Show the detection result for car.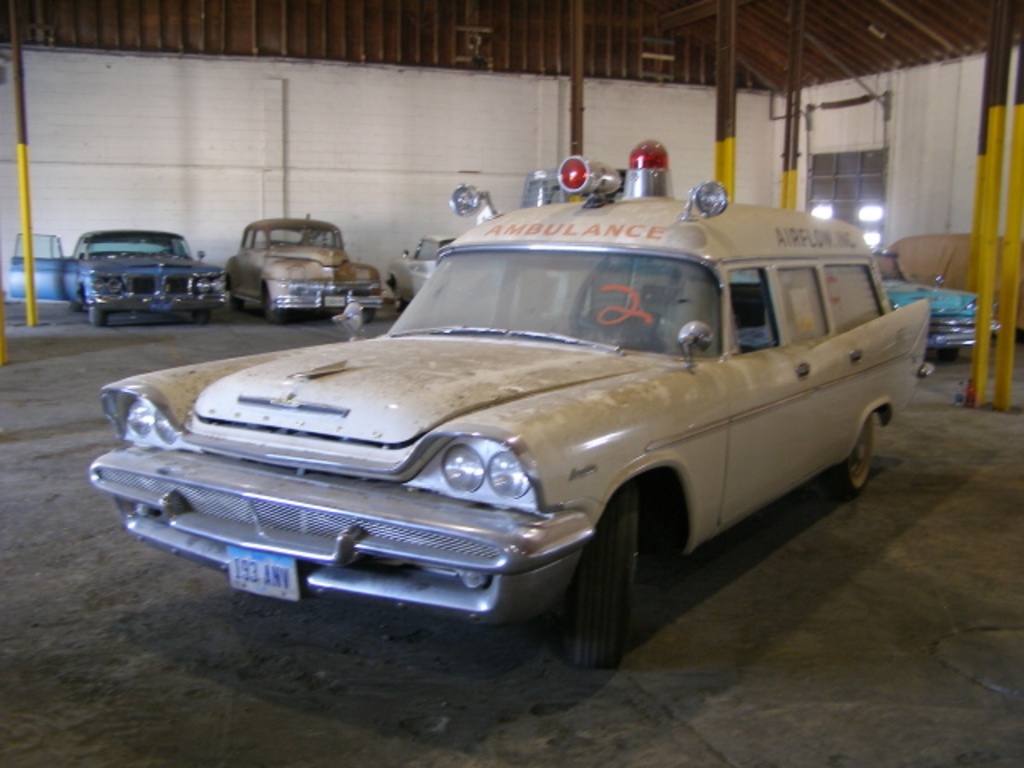
bbox=[870, 248, 1002, 354].
